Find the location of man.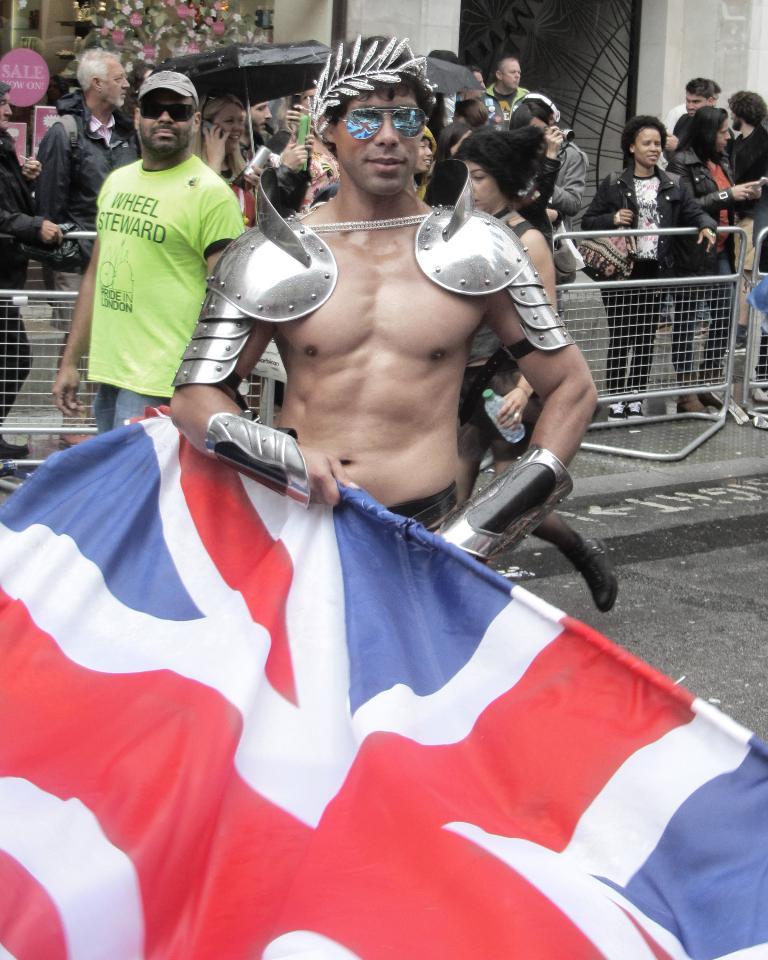
Location: box(63, 72, 267, 447).
